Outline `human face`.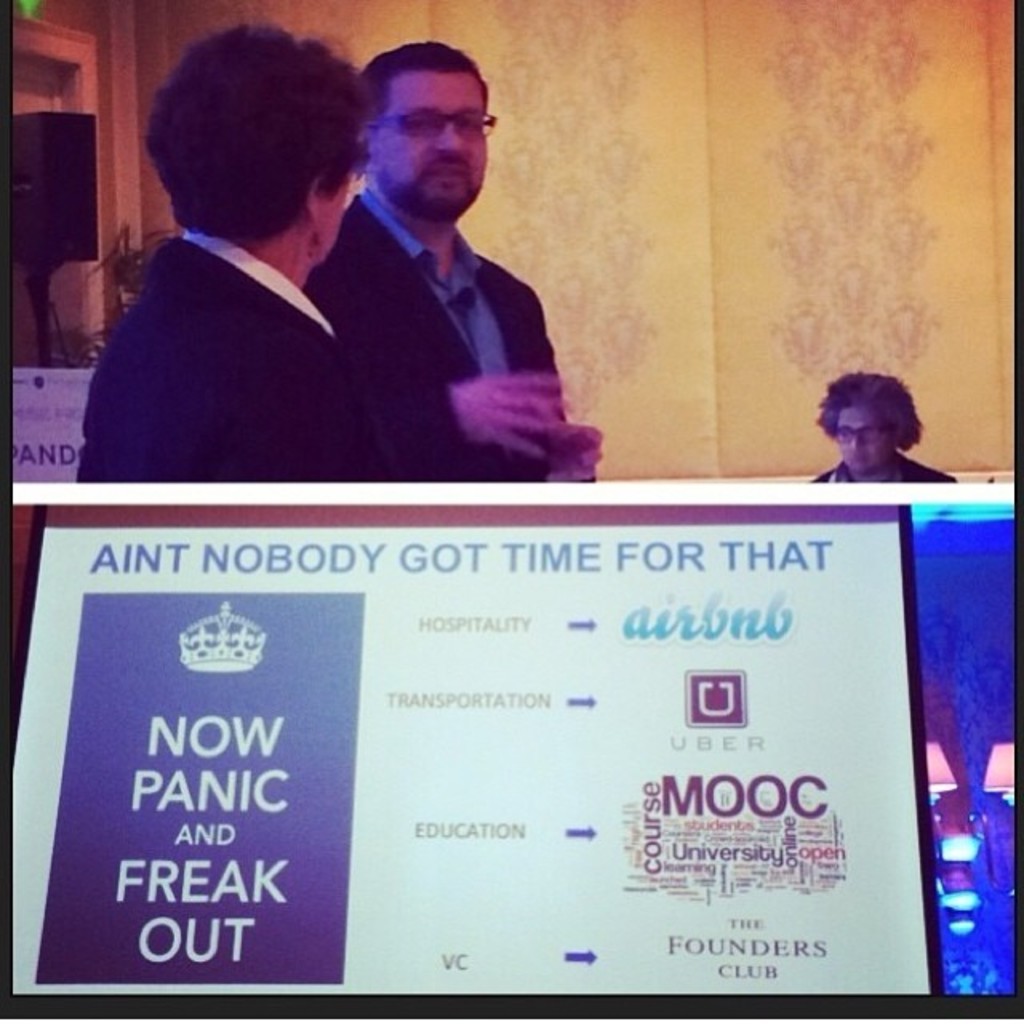
Outline: l=363, t=69, r=485, b=226.
